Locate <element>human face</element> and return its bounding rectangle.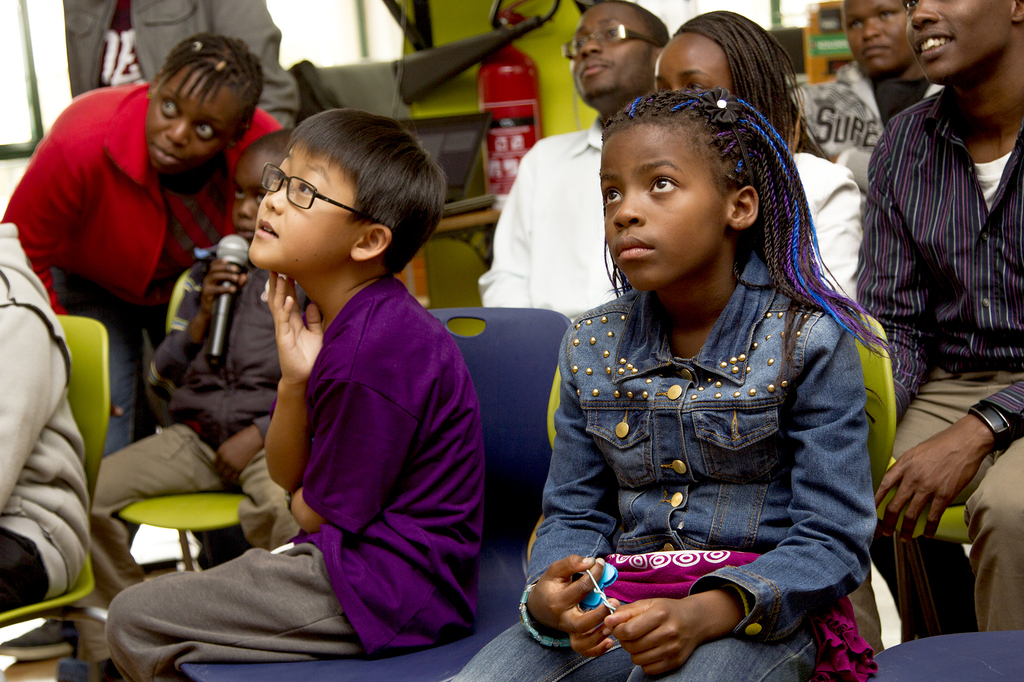
x1=906, y1=0, x2=1011, y2=82.
